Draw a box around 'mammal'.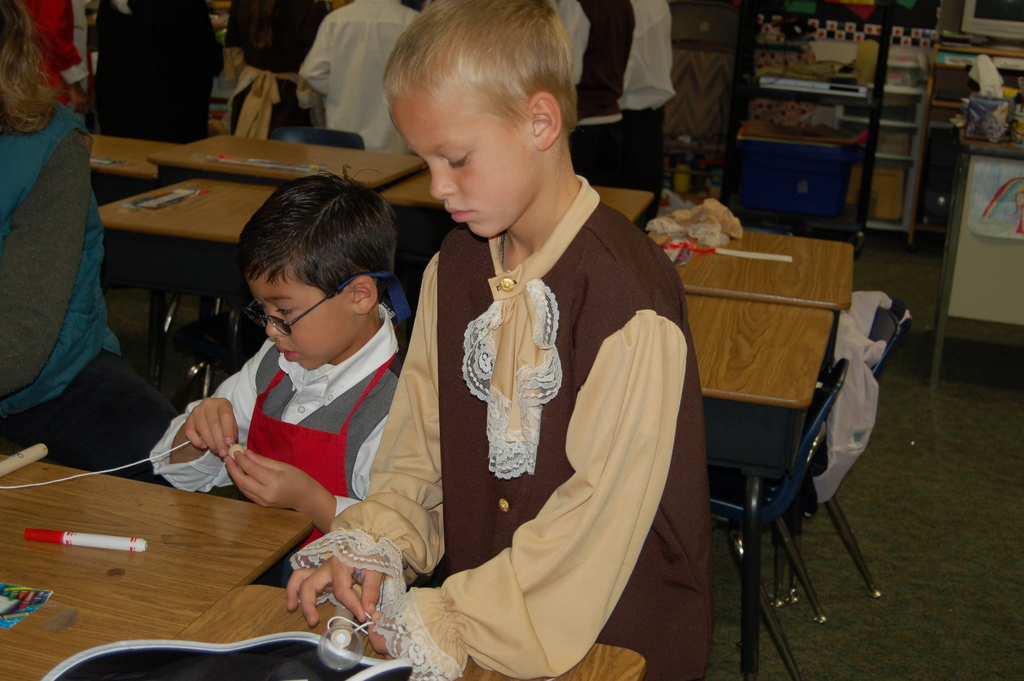
147,163,404,594.
